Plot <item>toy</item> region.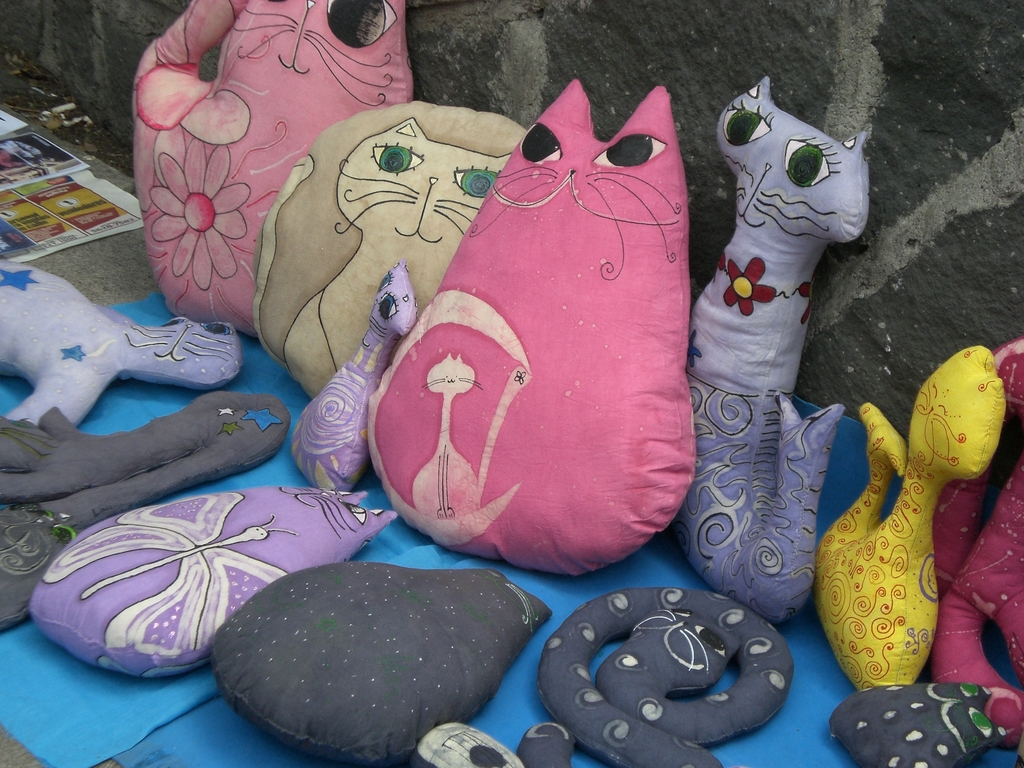
Plotted at box=[353, 65, 706, 586].
